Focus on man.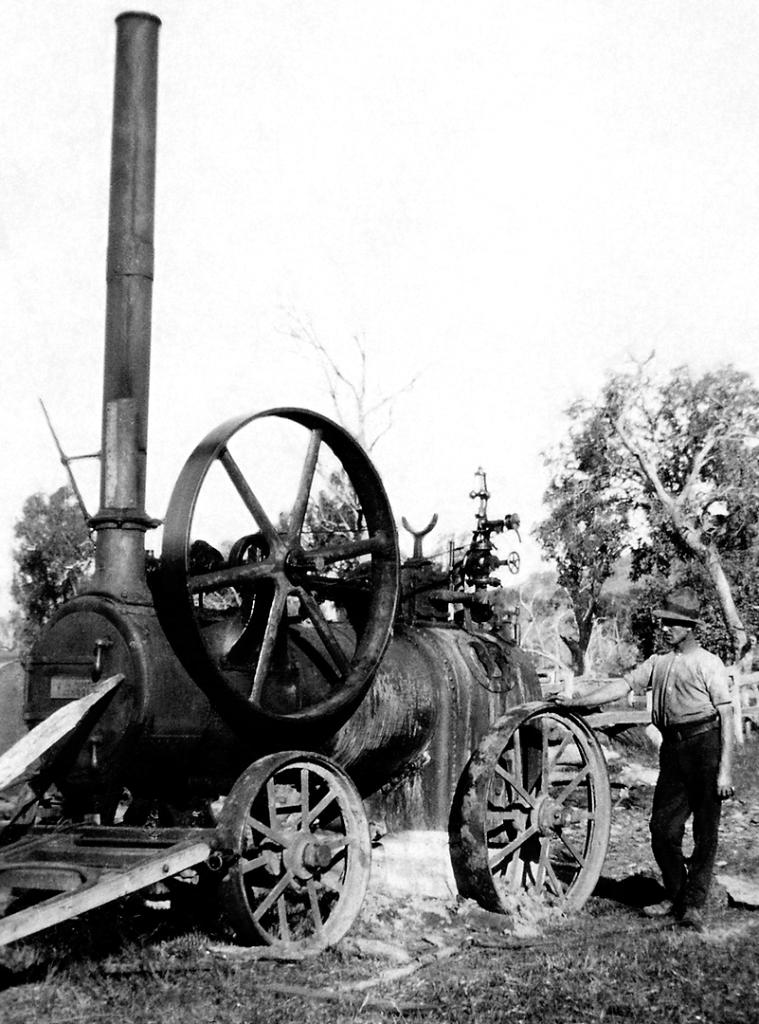
Focused at <box>646,613,747,920</box>.
